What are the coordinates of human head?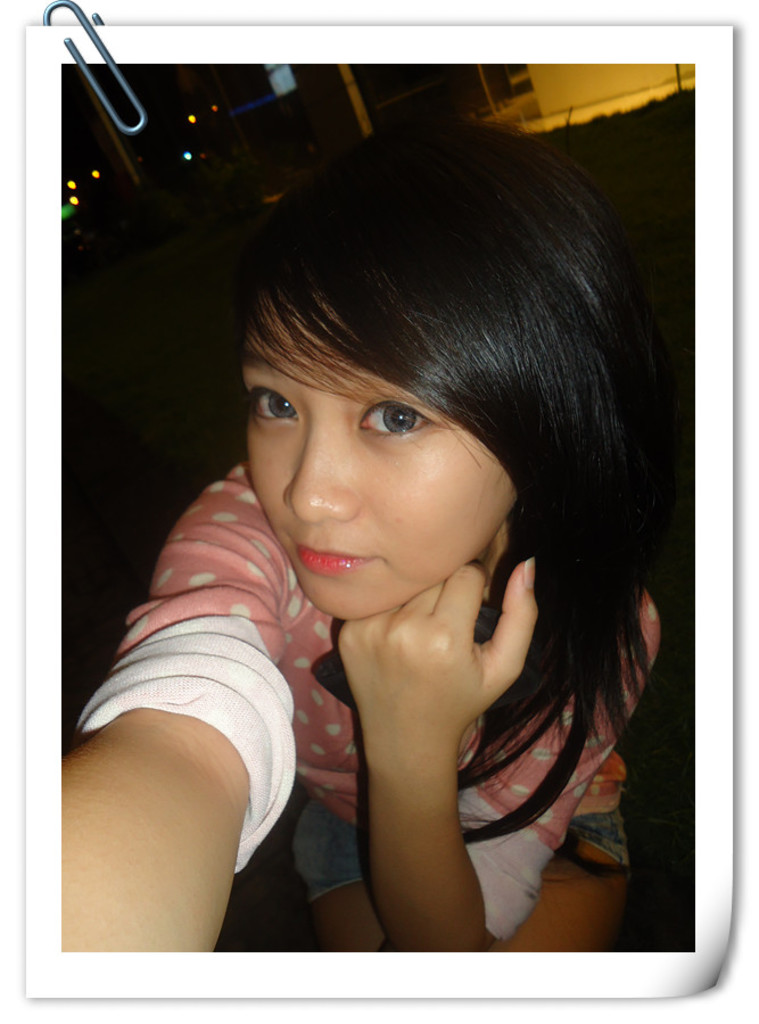
x1=218, y1=122, x2=629, y2=651.
